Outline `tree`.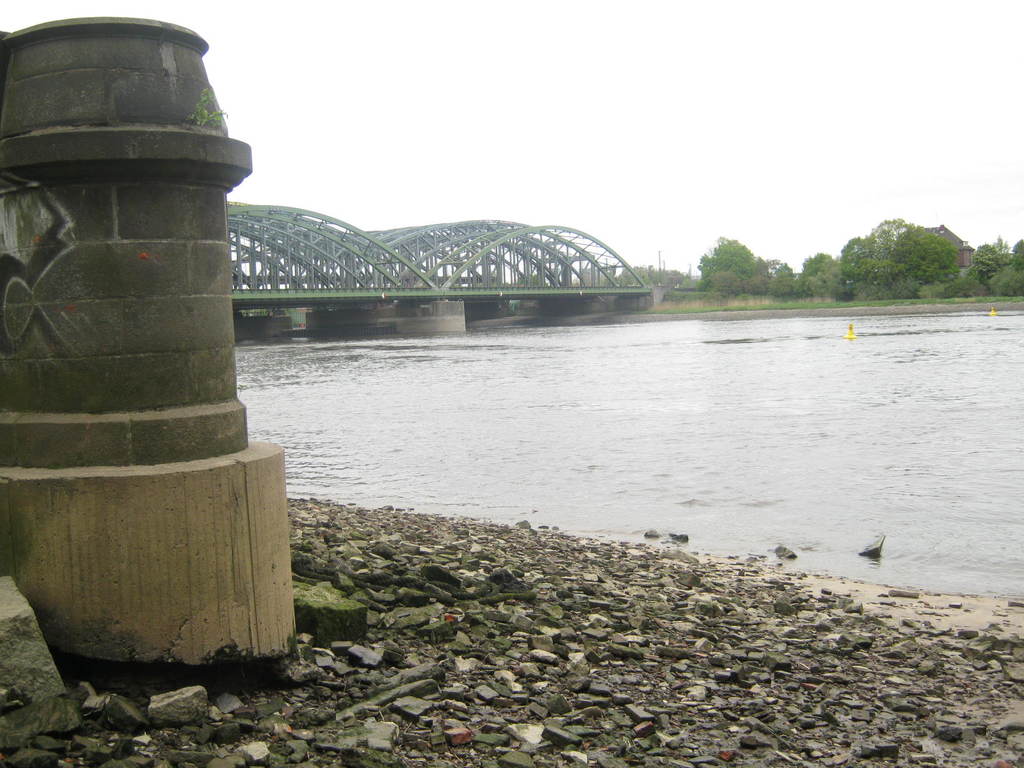
Outline: (961,236,1023,298).
